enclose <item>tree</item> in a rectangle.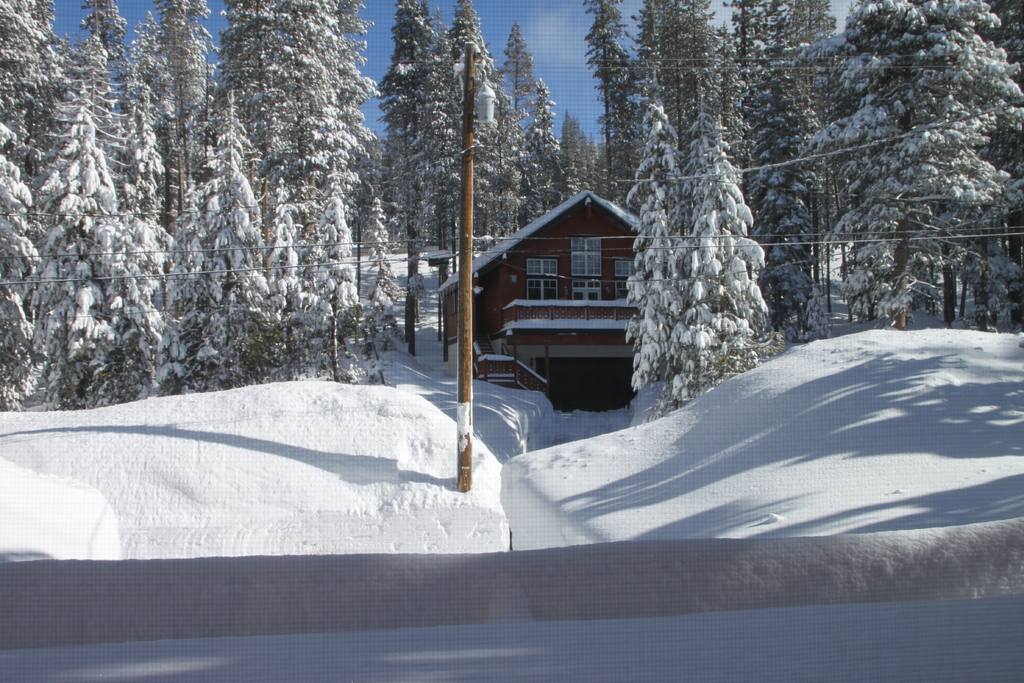
{"x1": 443, "y1": 4, "x2": 509, "y2": 218}.
